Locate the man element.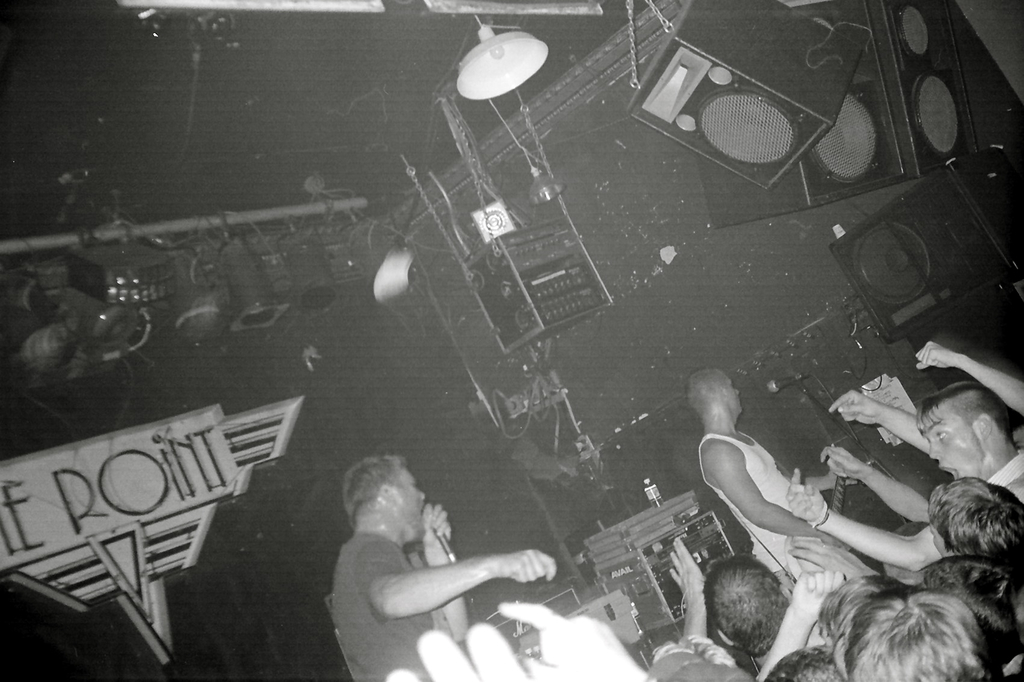
Element bbox: box(318, 449, 592, 674).
